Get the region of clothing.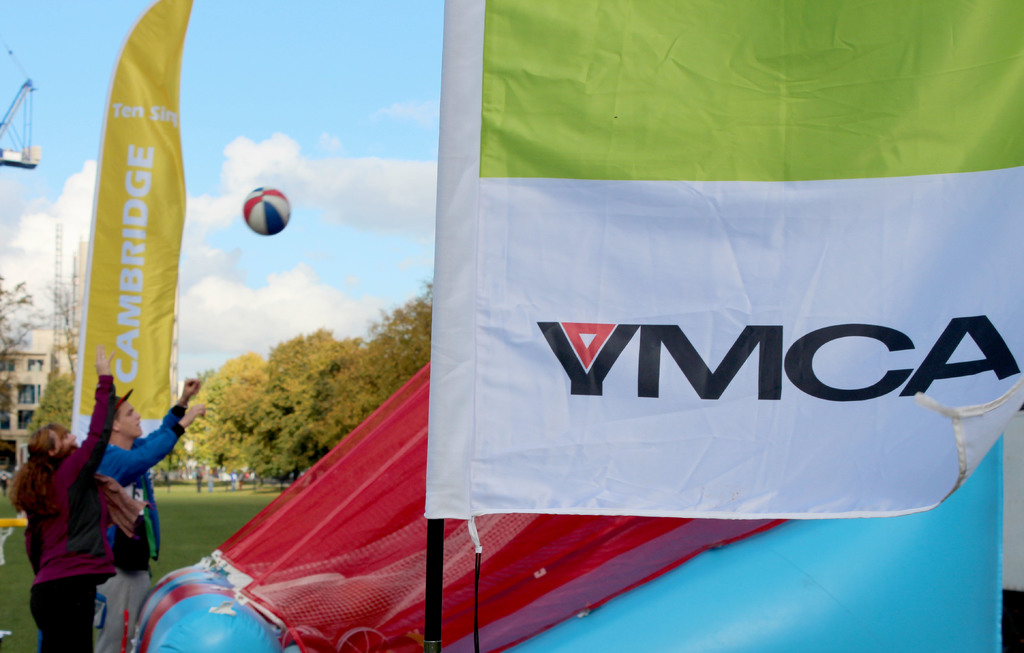
95:407:189:652.
